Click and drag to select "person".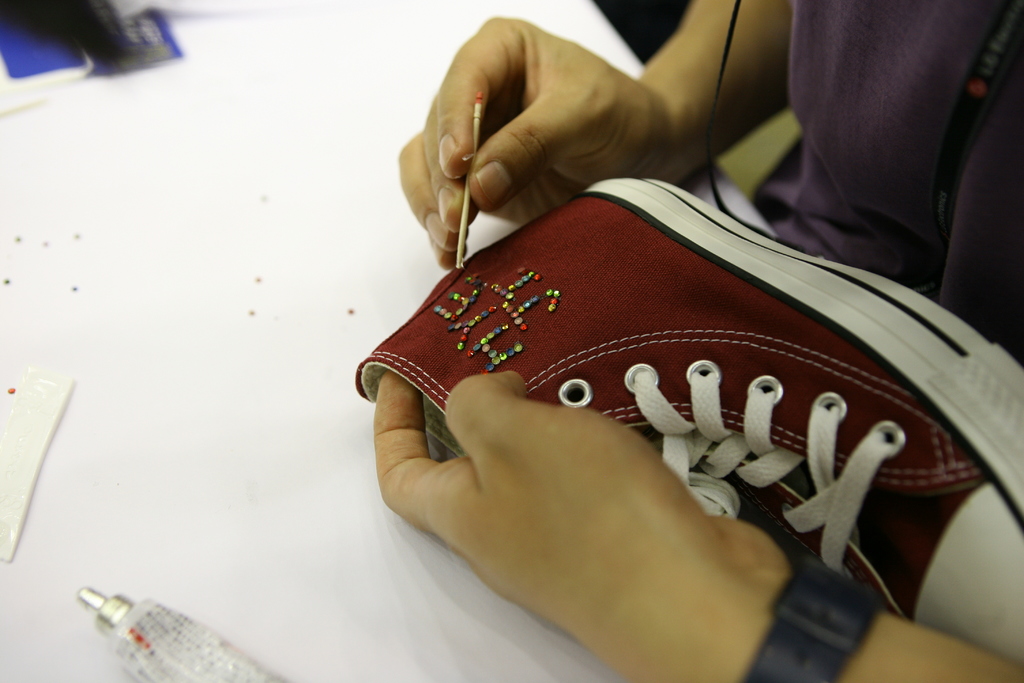
Selection: bbox(392, 0, 1023, 682).
